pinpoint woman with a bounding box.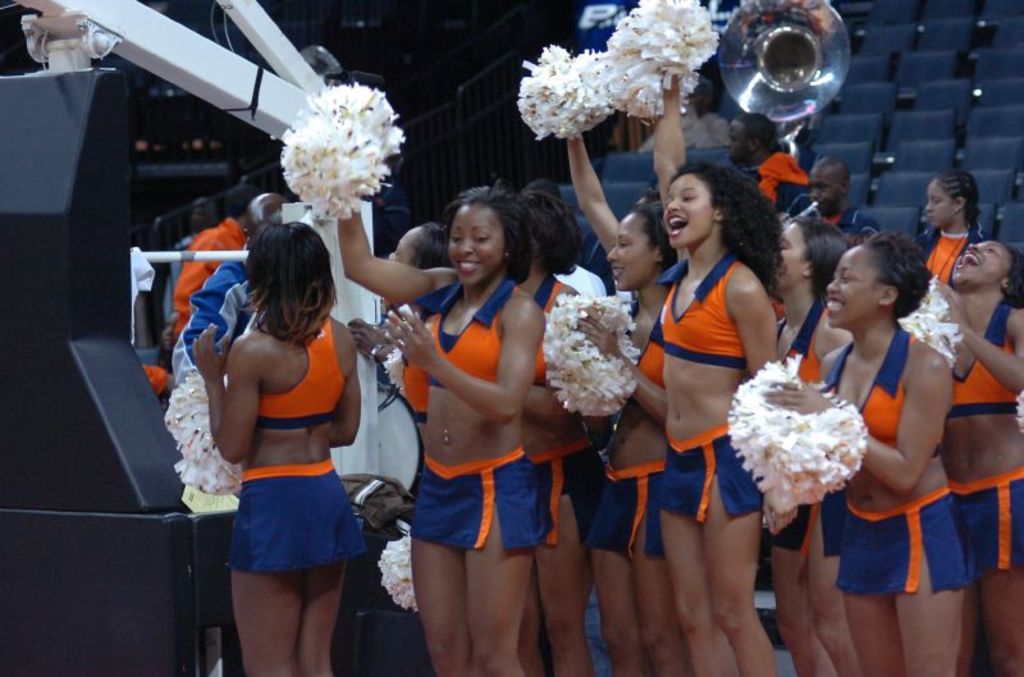
{"x1": 657, "y1": 70, "x2": 788, "y2": 676}.
